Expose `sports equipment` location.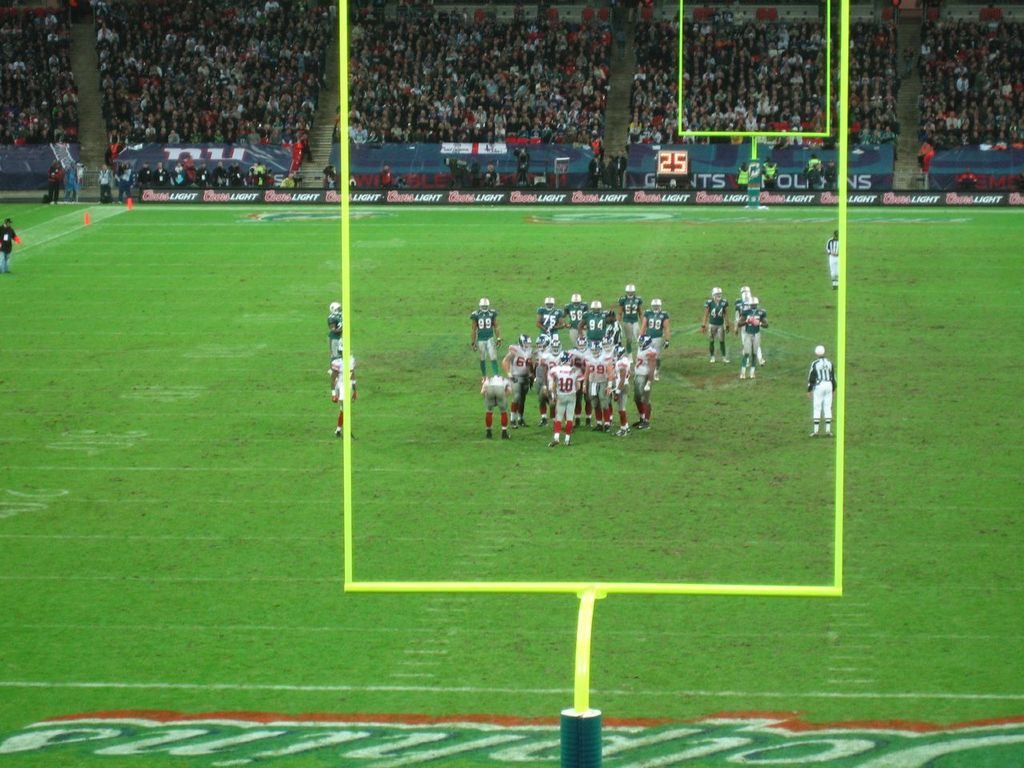
Exposed at {"left": 610, "top": 343, "right": 628, "bottom": 362}.
